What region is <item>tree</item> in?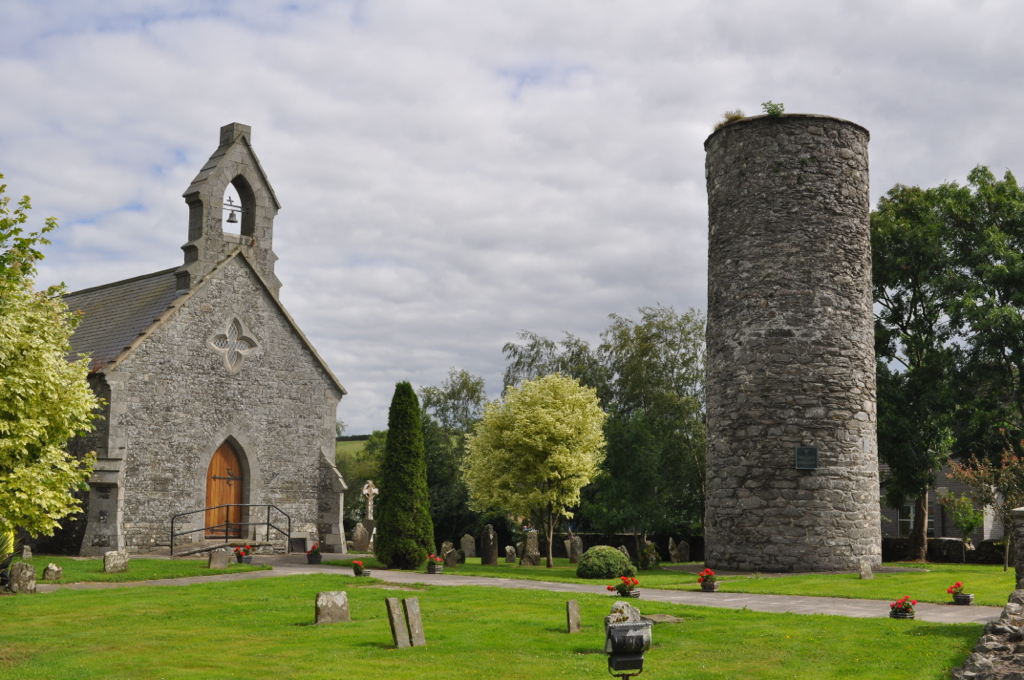
<box>888,414,939,551</box>.
